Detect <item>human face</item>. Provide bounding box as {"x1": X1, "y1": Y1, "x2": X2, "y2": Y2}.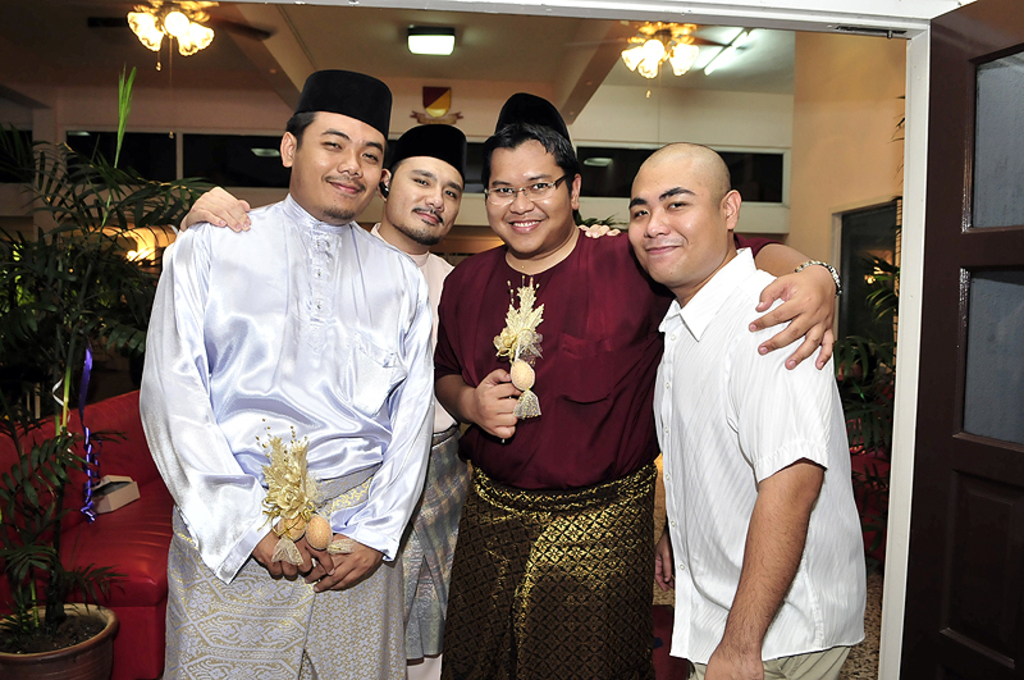
{"x1": 300, "y1": 113, "x2": 388, "y2": 213}.
